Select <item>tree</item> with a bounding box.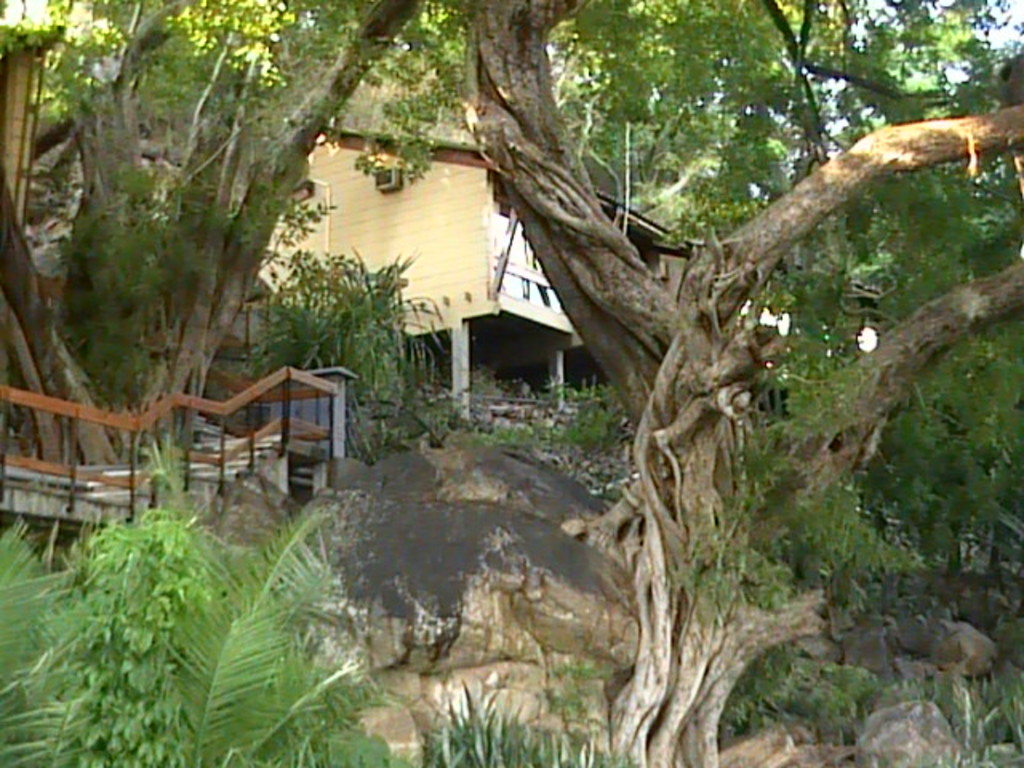
l=22, t=11, r=320, b=518.
